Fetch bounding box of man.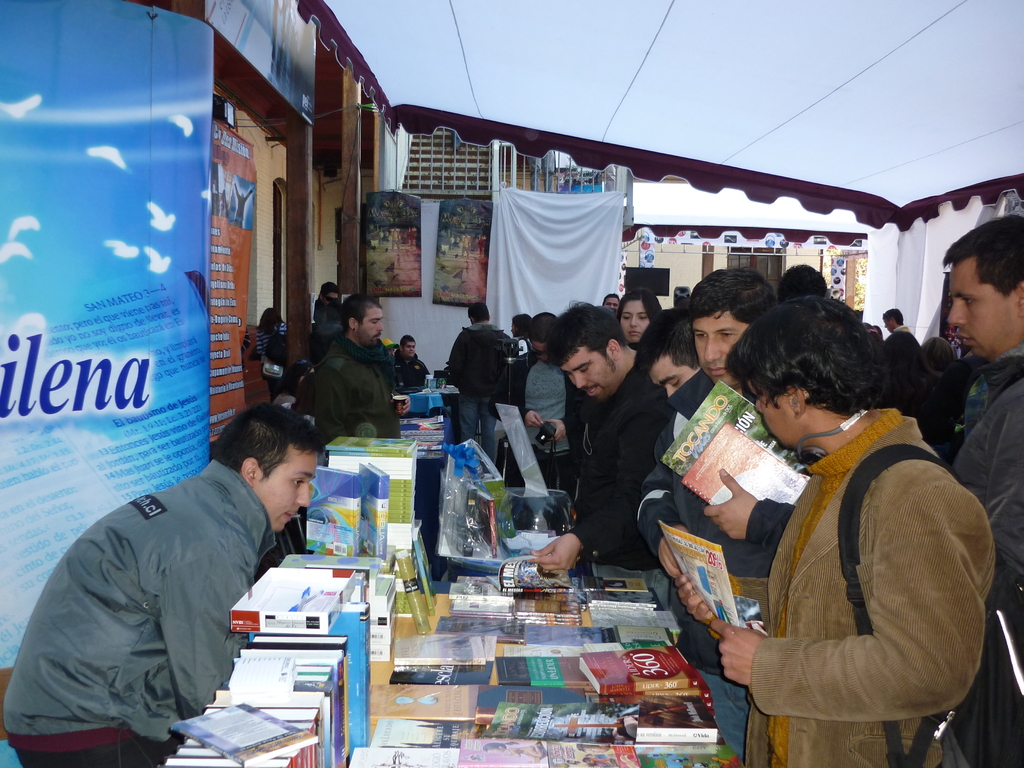
Bbox: left=442, top=302, right=516, bottom=462.
